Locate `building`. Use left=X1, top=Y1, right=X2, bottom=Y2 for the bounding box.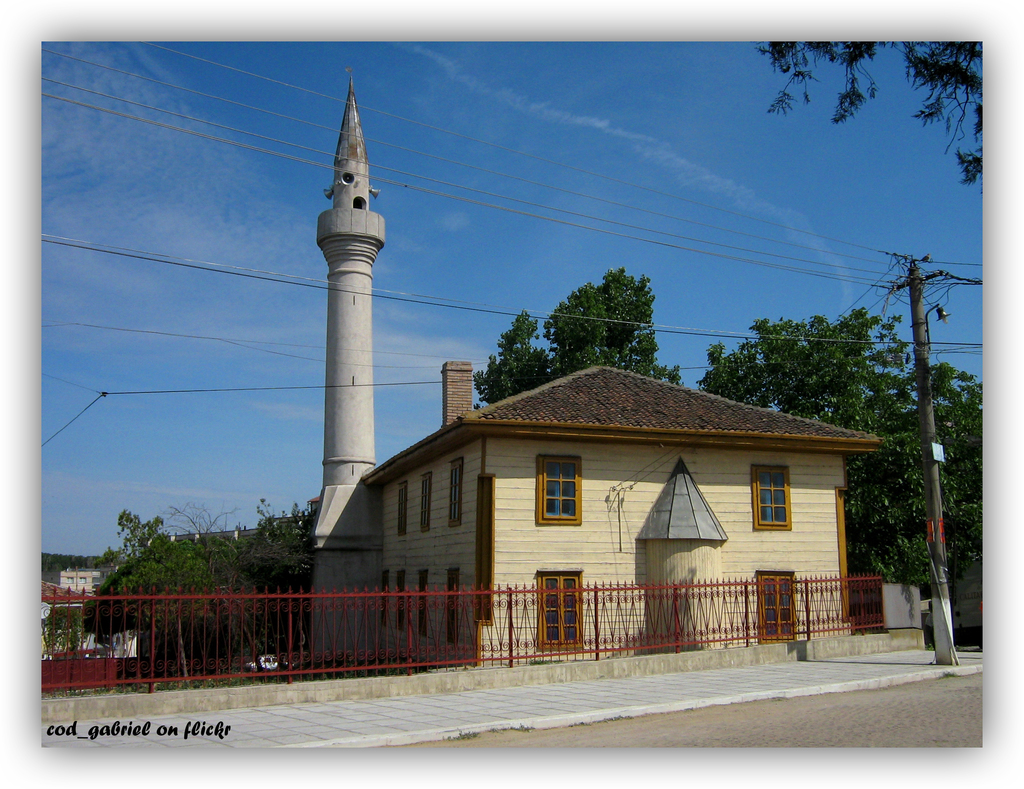
left=358, top=360, right=882, bottom=663.
